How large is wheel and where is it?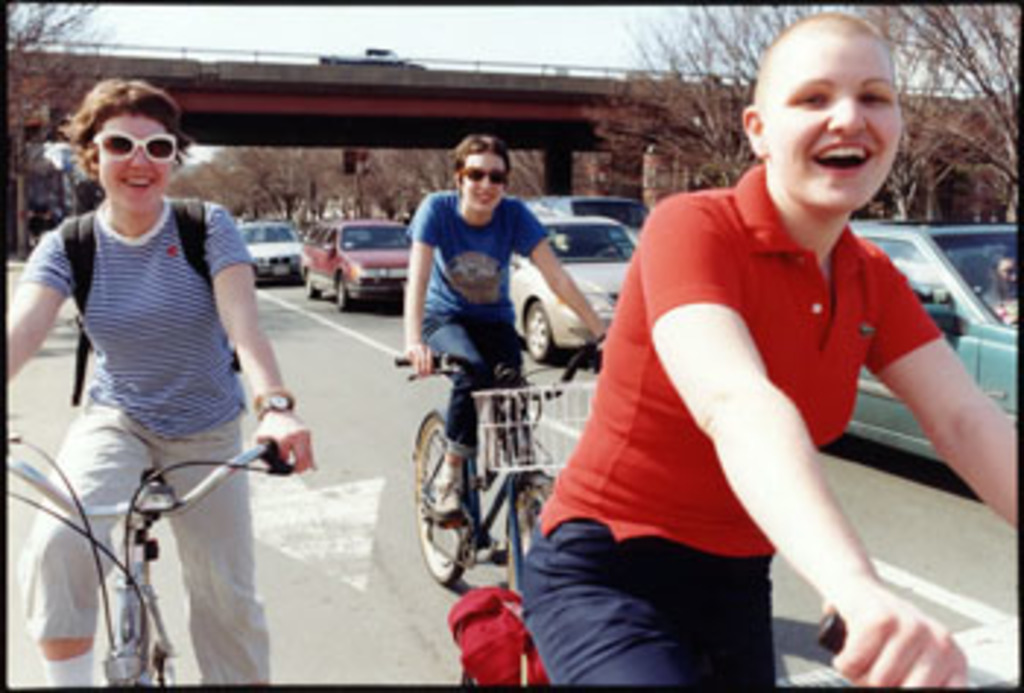
Bounding box: Rect(503, 471, 559, 585).
